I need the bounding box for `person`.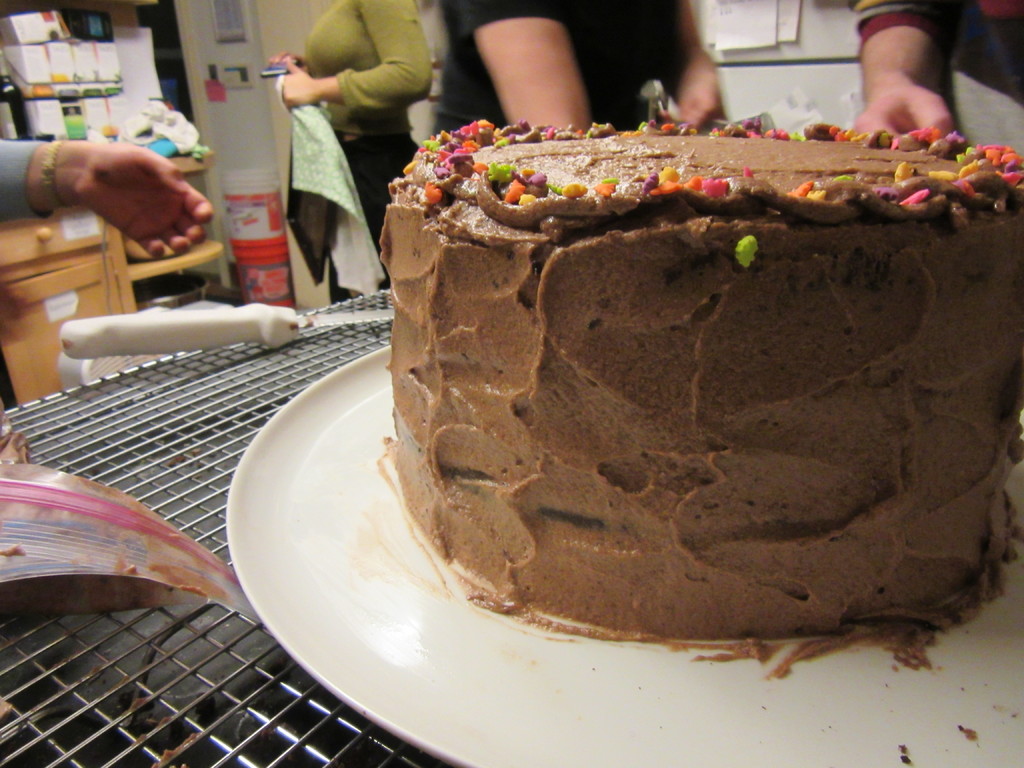
Here it is: left=847, top=0, right=1023, bottom=143.
